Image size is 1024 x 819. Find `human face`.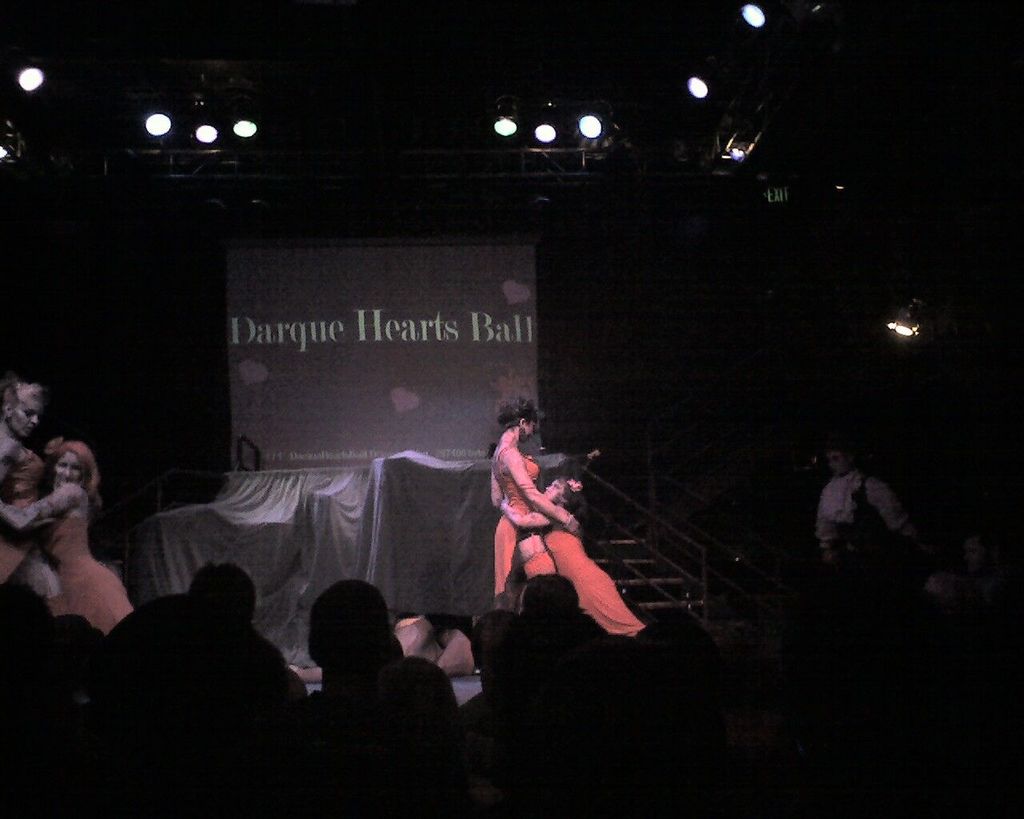
locate(523, 421, 539, 435).
